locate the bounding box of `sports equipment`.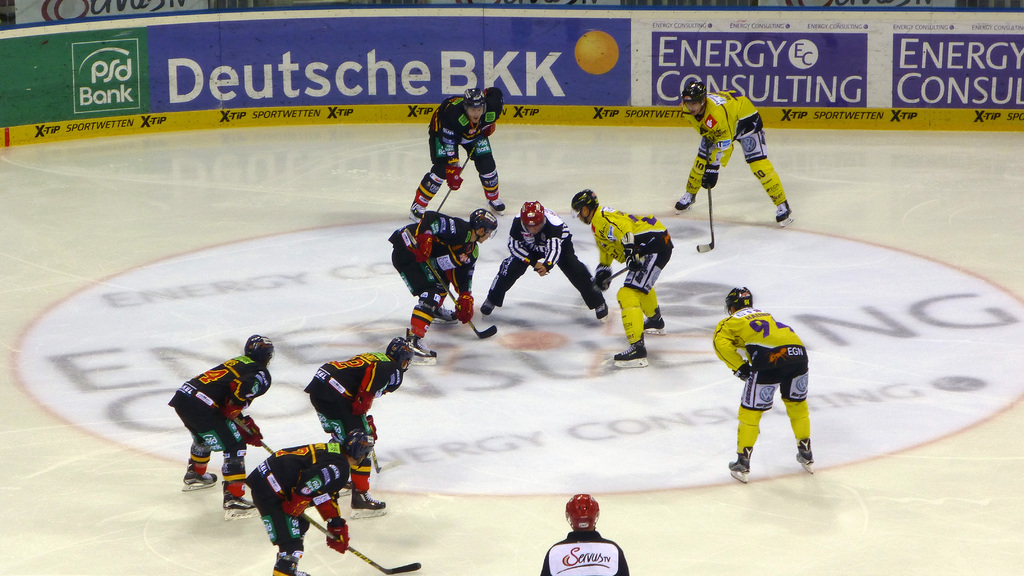
Bounding box: select_region(406, 235, 435, 265).
